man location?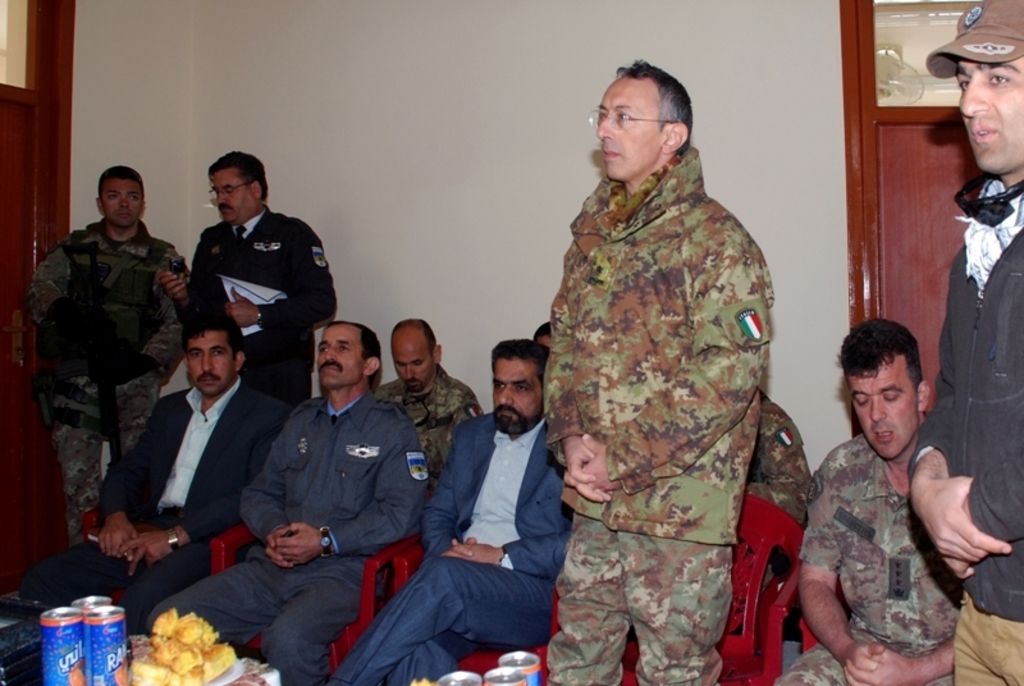
detection(904, 0, 1023, 685)
